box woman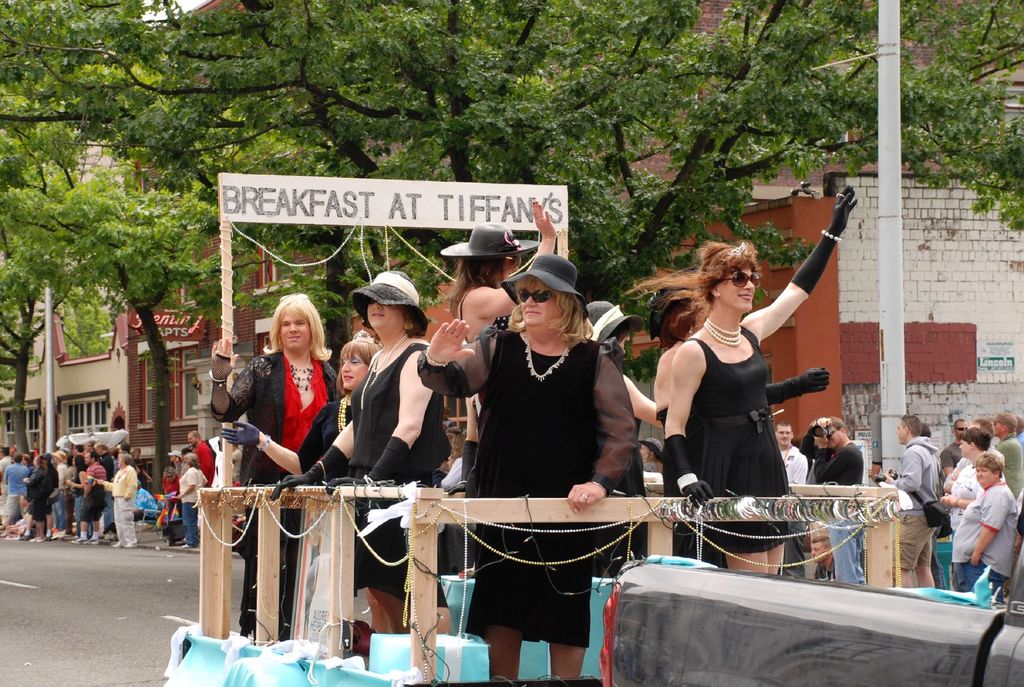
x1=415 y1=254 x2=638 y2=681
